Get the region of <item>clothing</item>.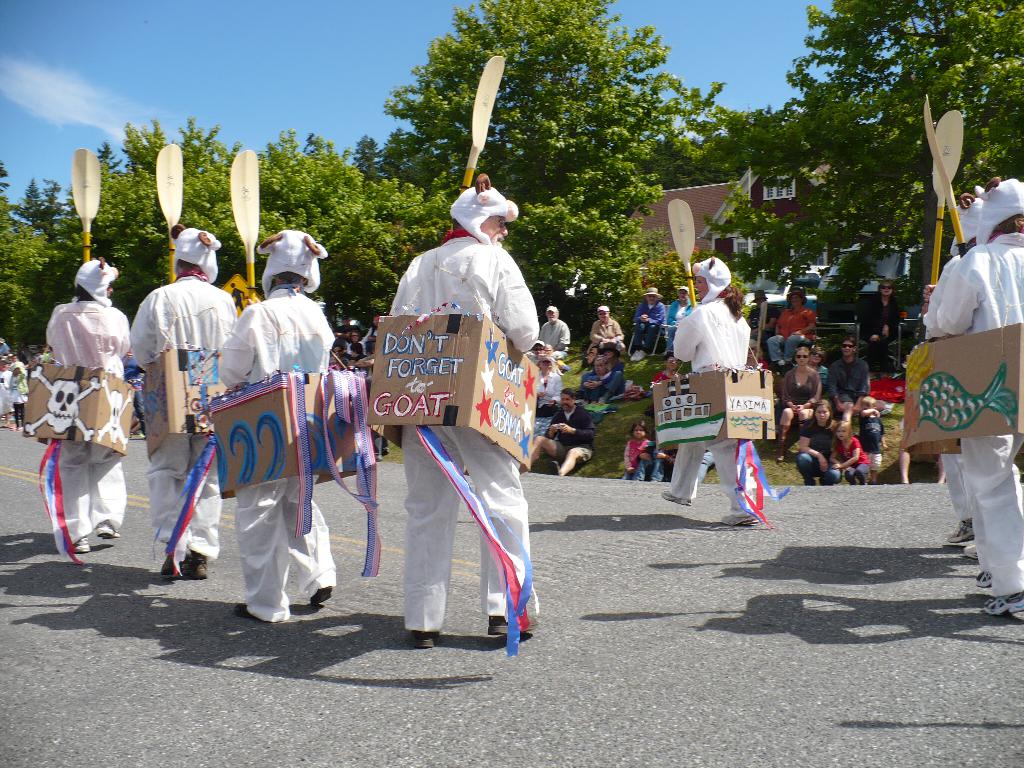
797,420,837,476.
